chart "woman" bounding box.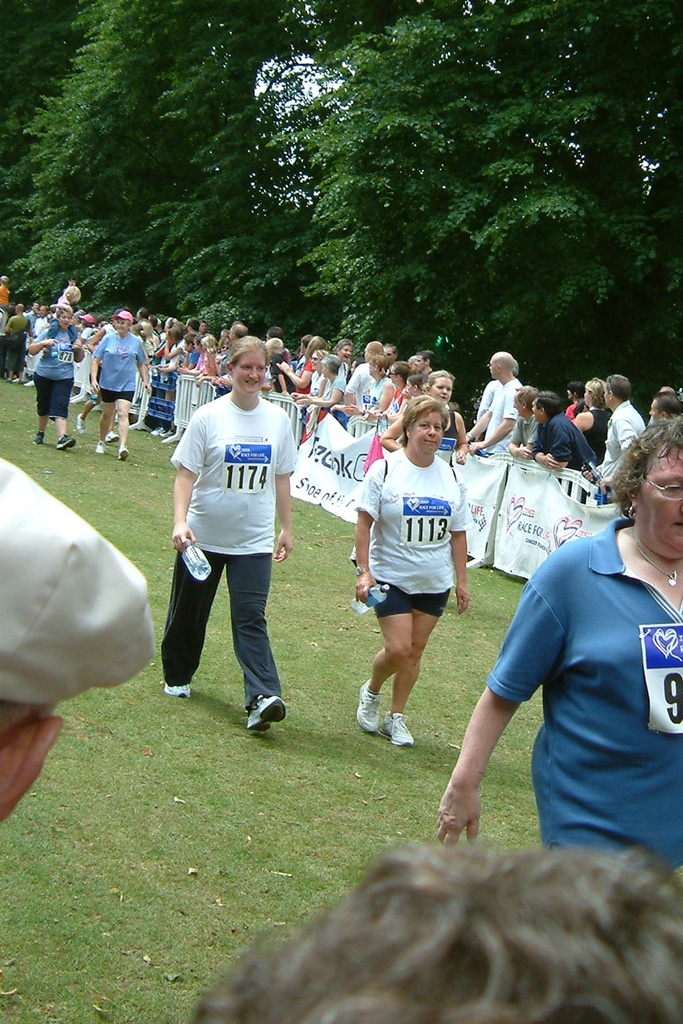
Charted: bbox=(434, 411, 682, 883).
